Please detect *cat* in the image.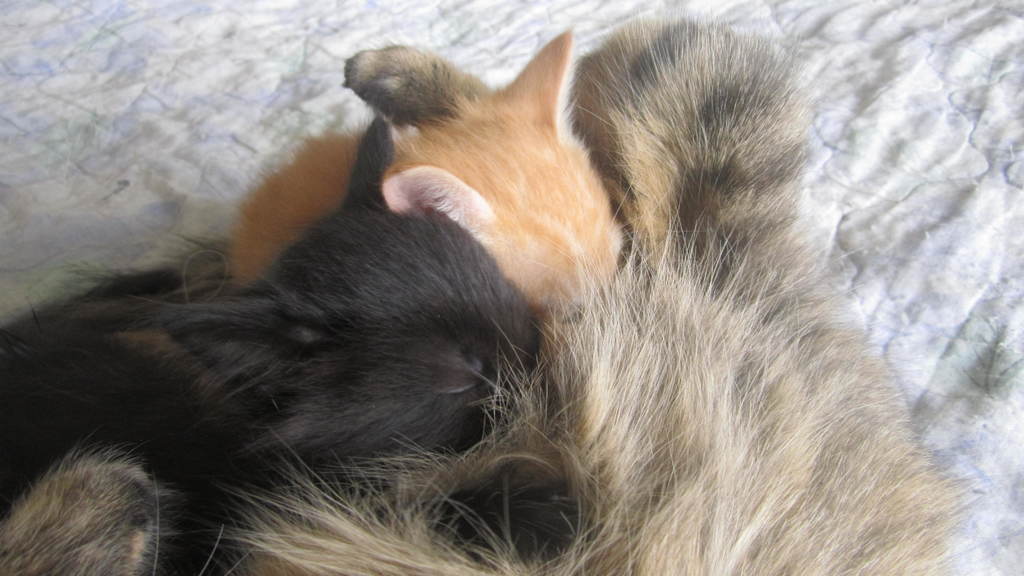
[212,29,614,317].
